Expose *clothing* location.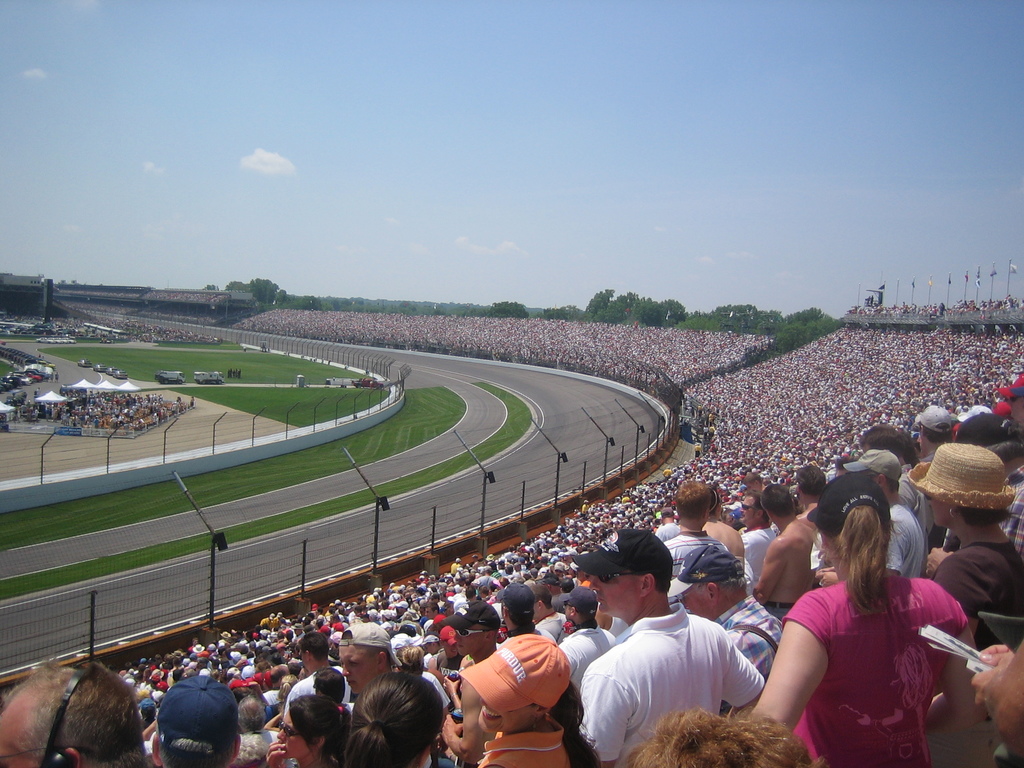
Exposed at (659, 529, 710, 570).
